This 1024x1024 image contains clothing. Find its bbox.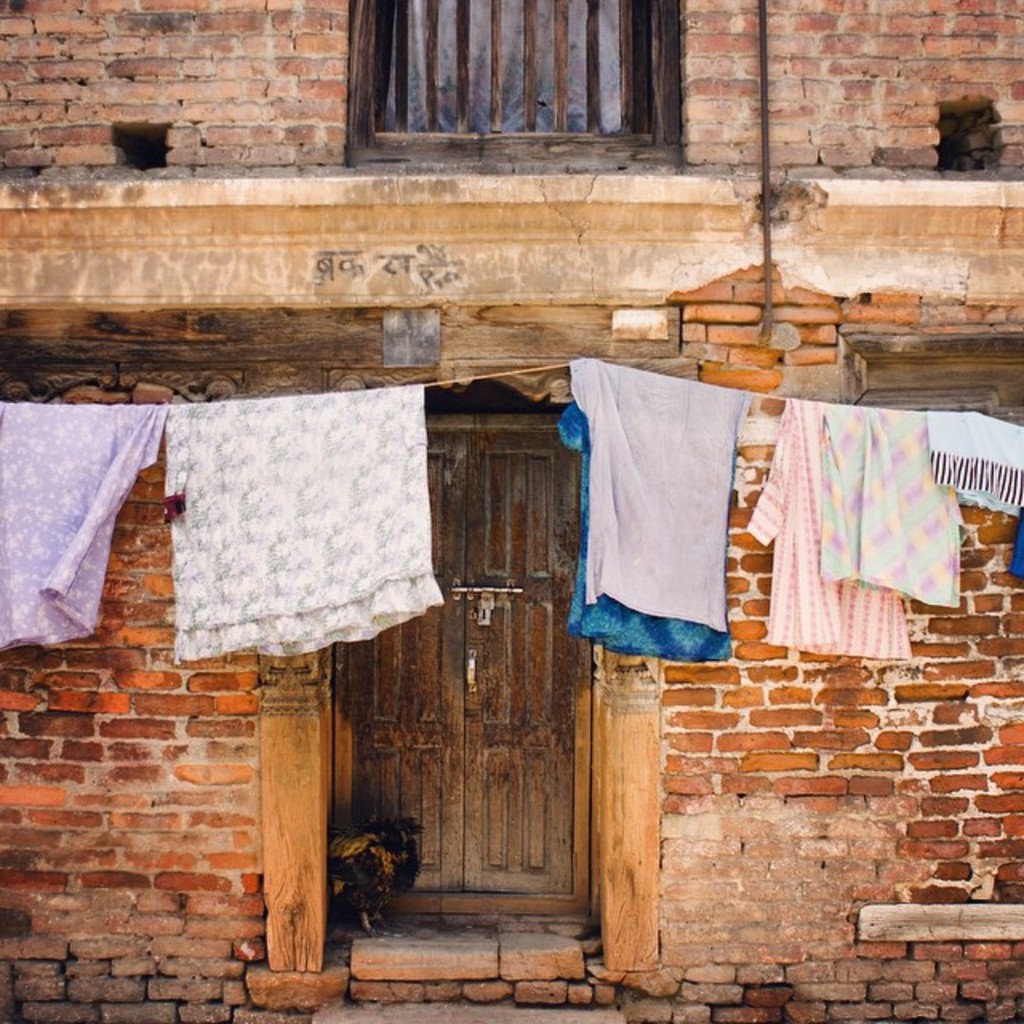
rect(930, 400, 1022, 536).
